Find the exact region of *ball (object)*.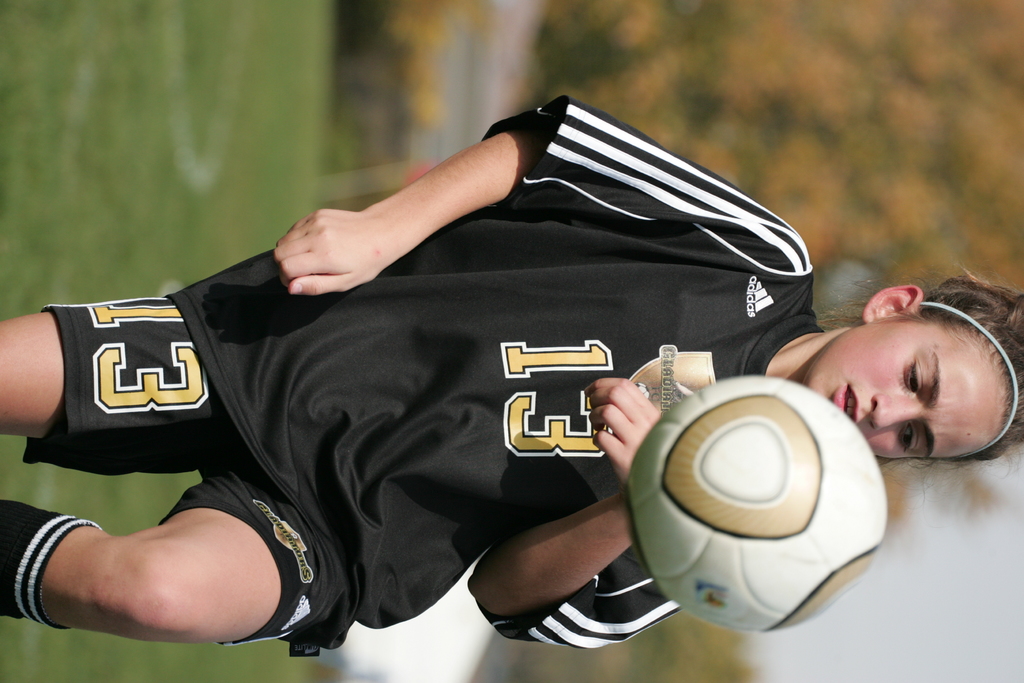
Exact region: (628,375,886,630).
